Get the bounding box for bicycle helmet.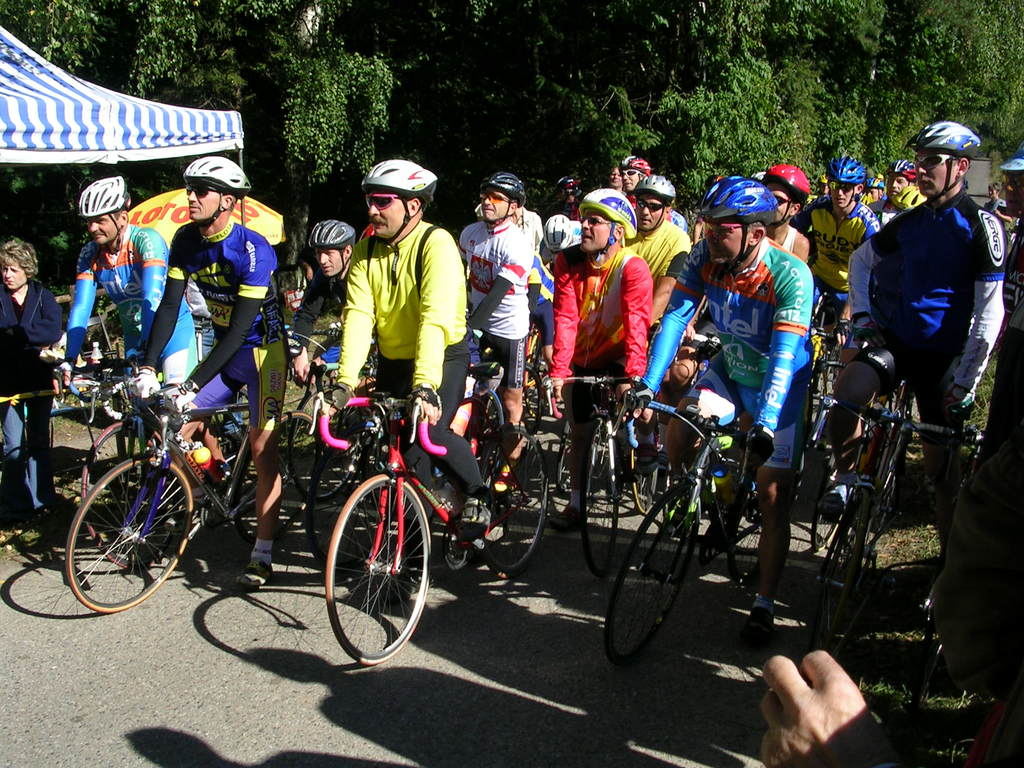
(left=77, top=184, right=131, bottom=245).
